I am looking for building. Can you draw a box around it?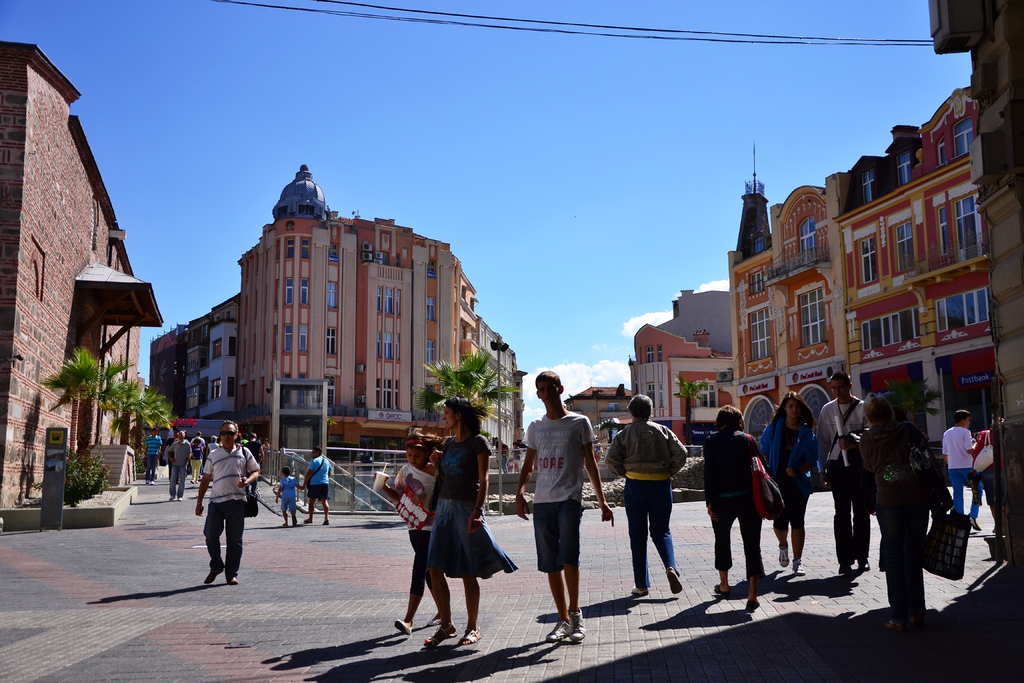
Sure, the bounding box is x1=557 y1=383 x2=636 y2=443.
